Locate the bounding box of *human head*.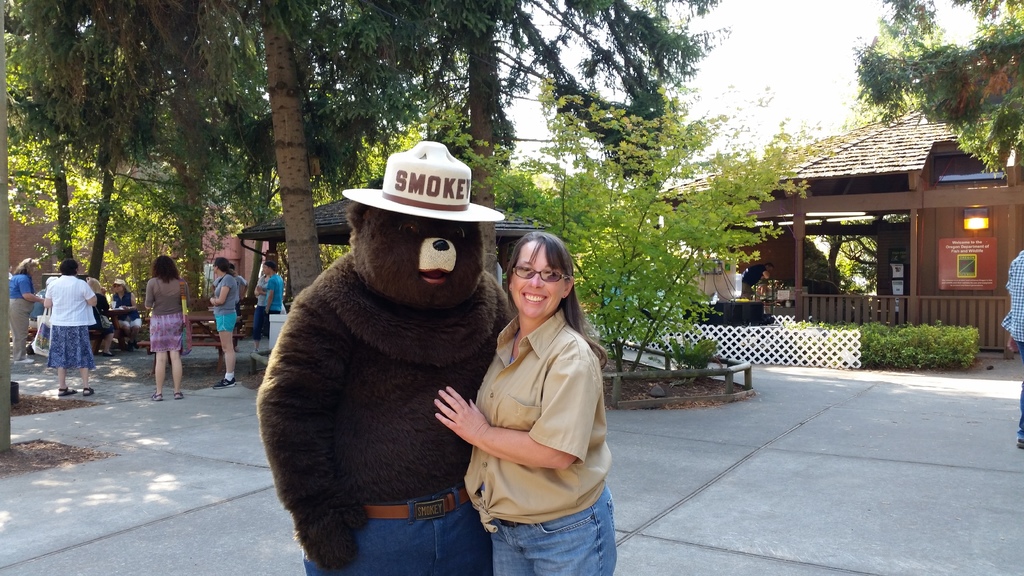
Bounding box: [x1=86, y1=277, x2=106, y2=297].
